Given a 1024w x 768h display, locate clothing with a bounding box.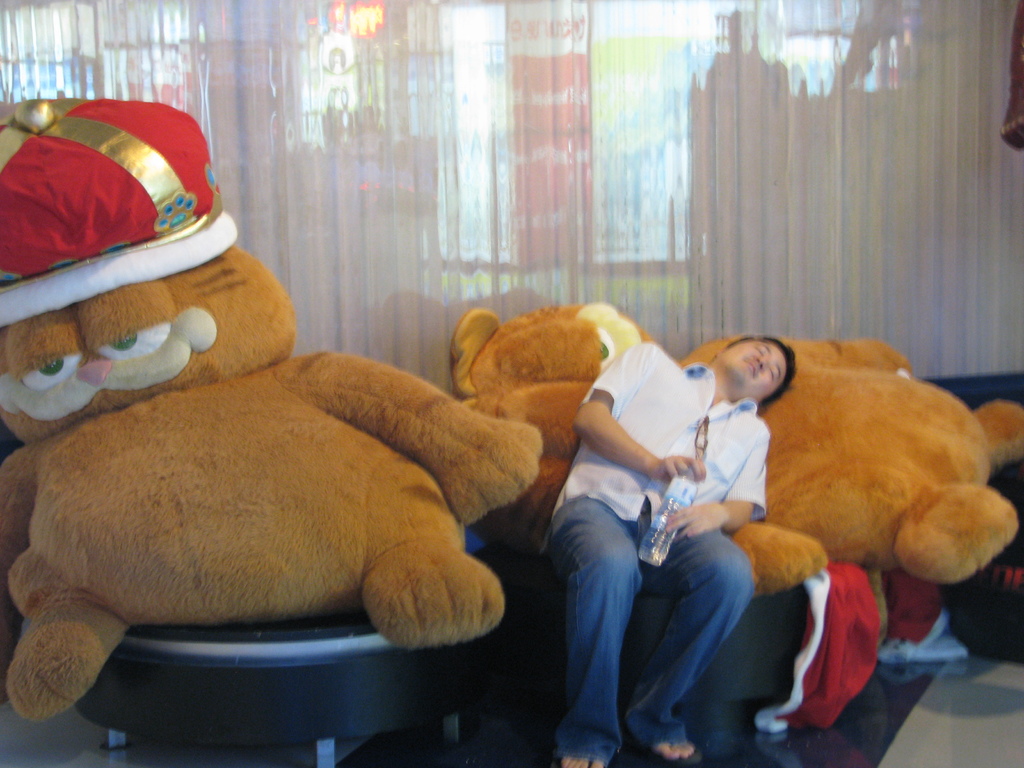
Located: locate(541, 330, 771, 760).
